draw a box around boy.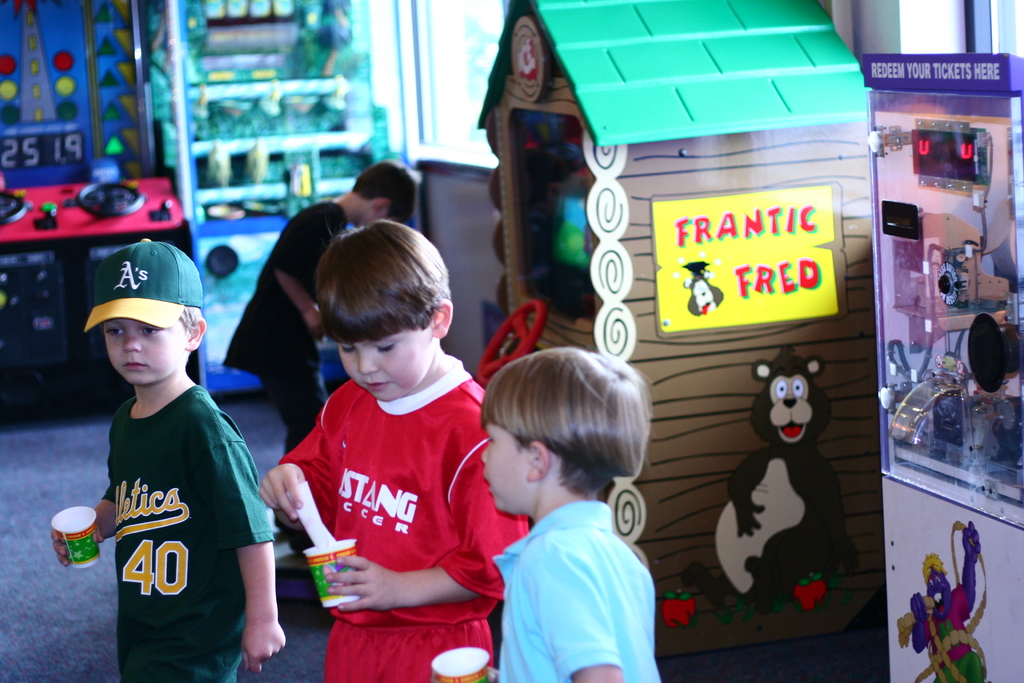
x1=496, y1=340, x2=664, y2=682.
